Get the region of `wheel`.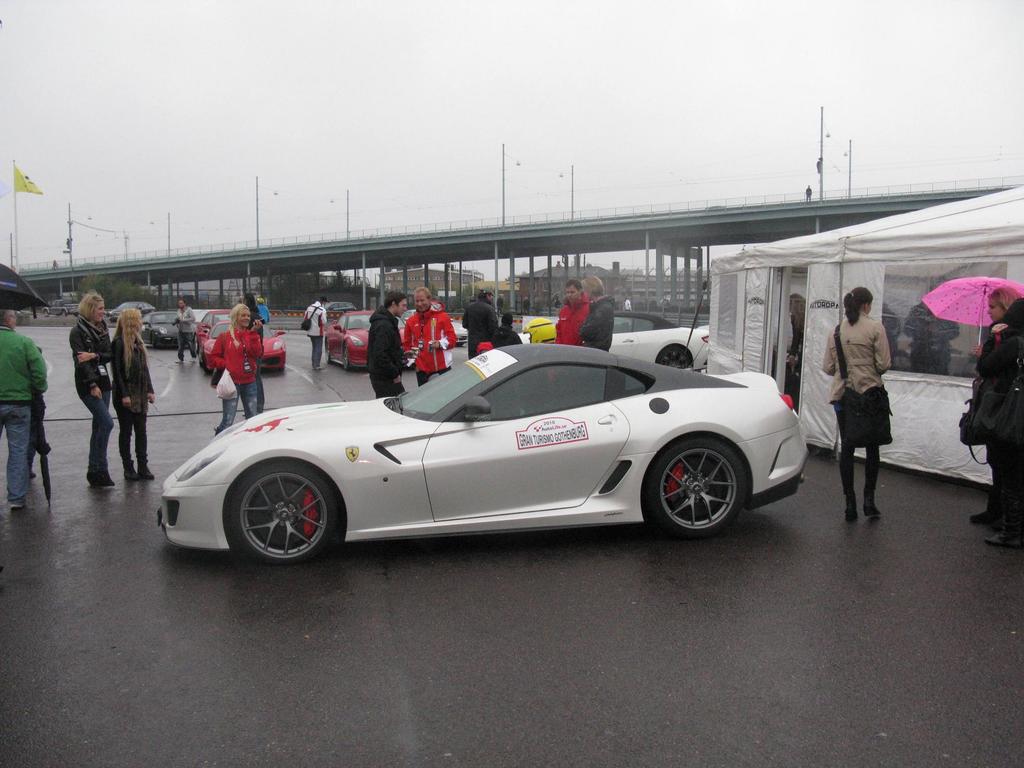
x1=323 y1=338 x2=333 y2=366.
